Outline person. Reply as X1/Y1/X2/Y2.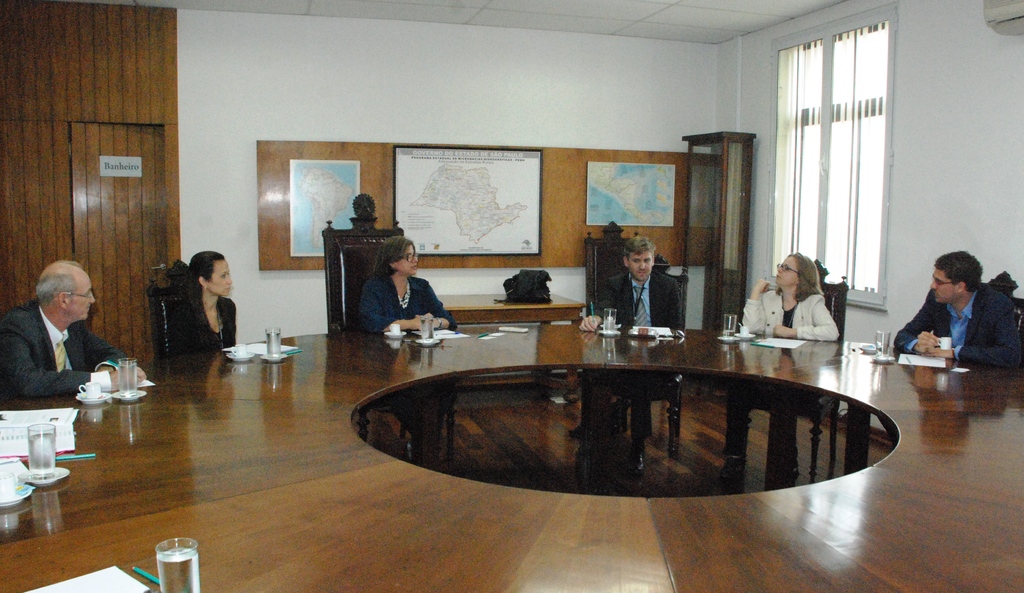
746/259/848/347.
